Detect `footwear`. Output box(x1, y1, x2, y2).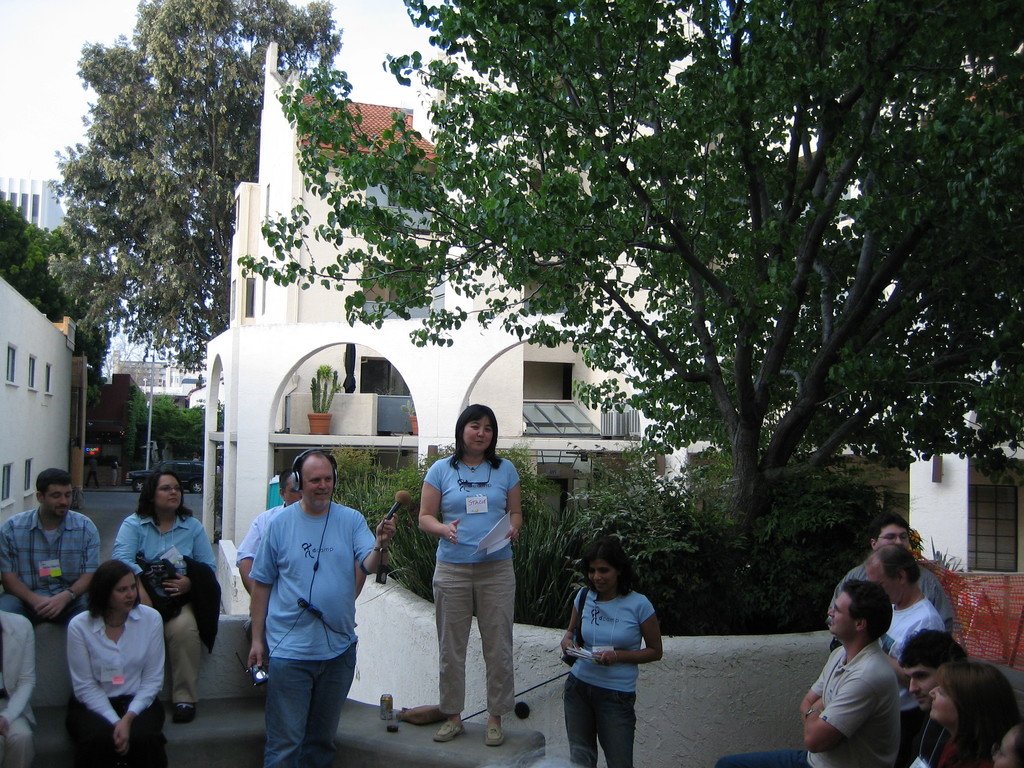
box(433, 717, 462, 741).
